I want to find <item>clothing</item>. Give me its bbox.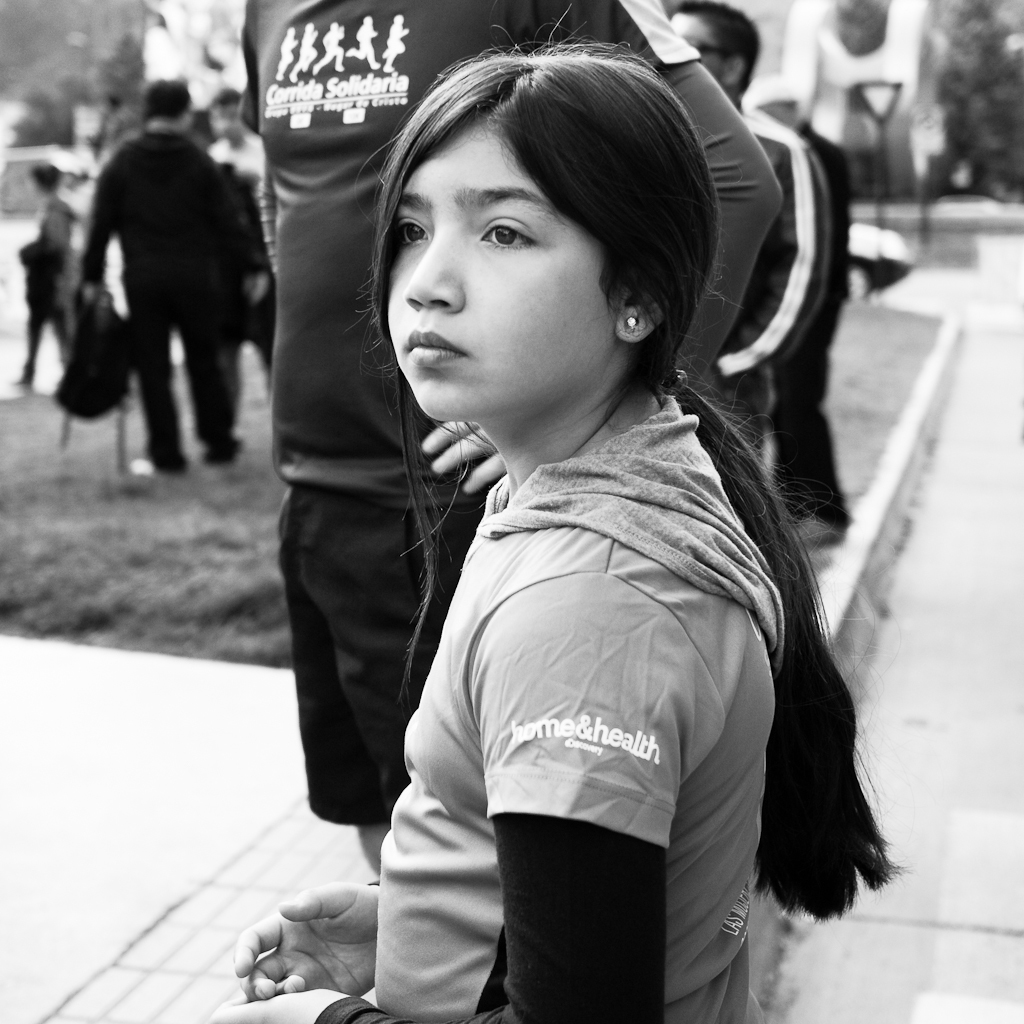
<box>82,121,274,469</box>.
